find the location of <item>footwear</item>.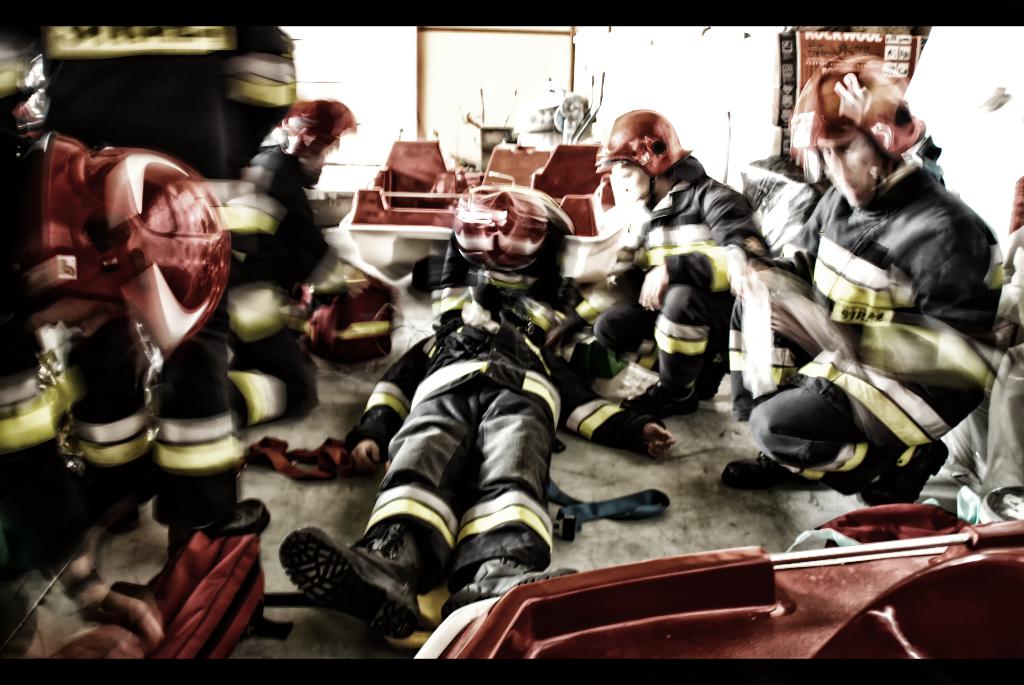
Location: bbox(441, 565, 579, 619).
